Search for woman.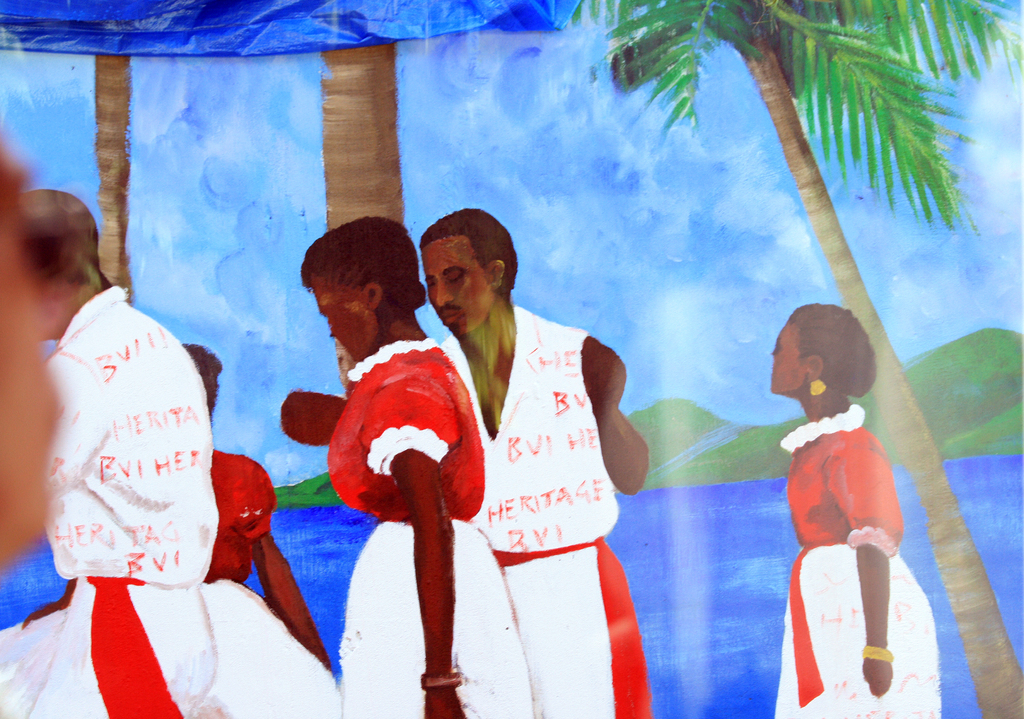
Found at (770,305,945,718).
